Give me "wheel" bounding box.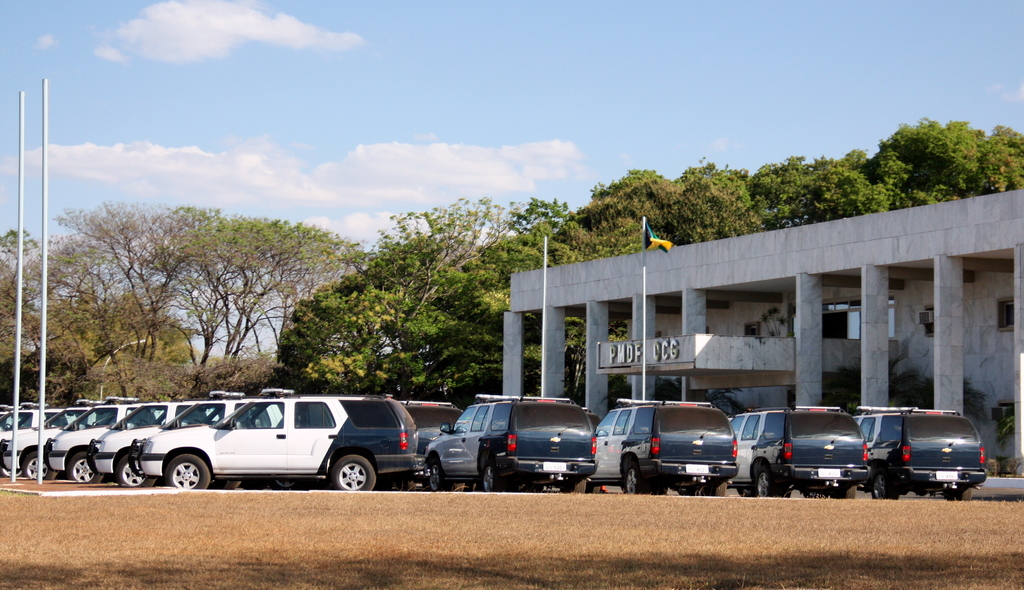
427,459,452,491.
